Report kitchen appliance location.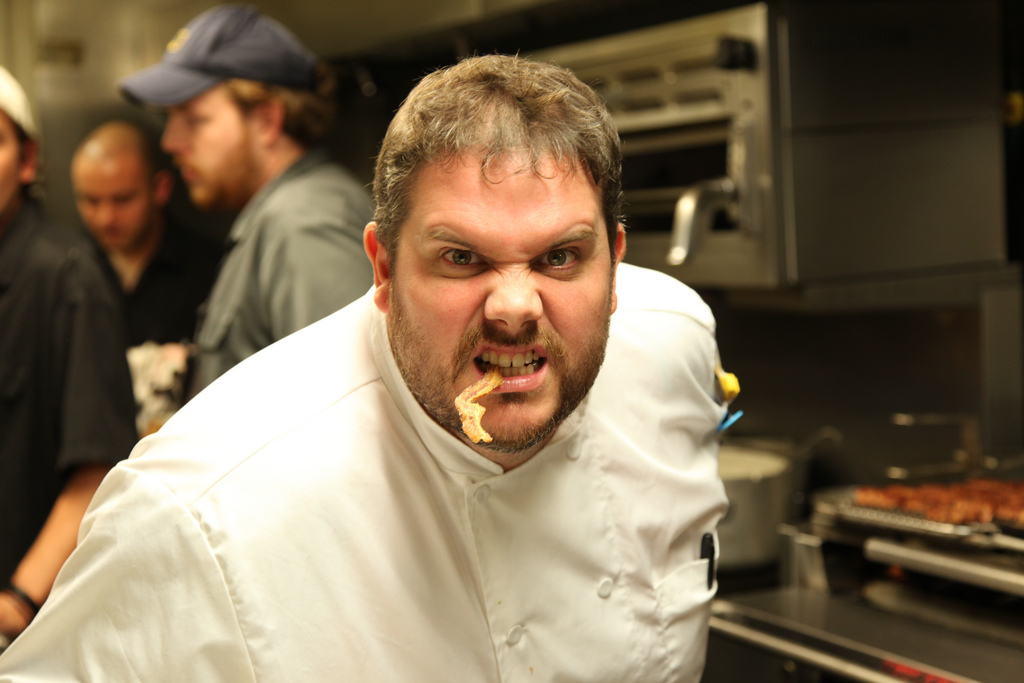
Report: {"left": 700, "top": 443, "right": 812, "bottom": 562}.
